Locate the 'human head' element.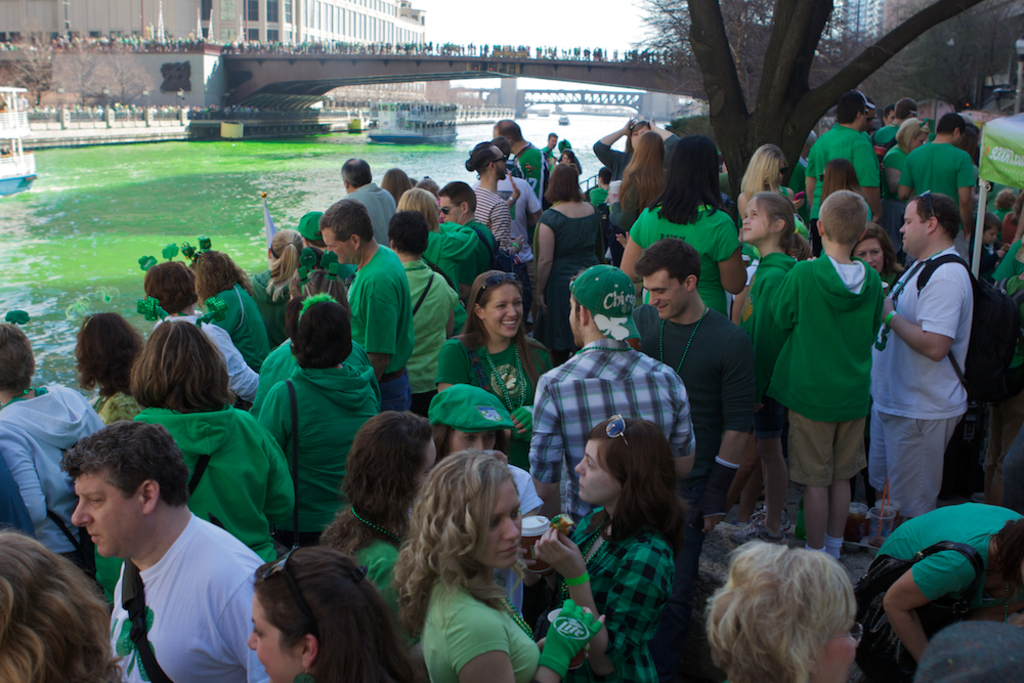
Element bbox: region(382, 168, 409, 194).
